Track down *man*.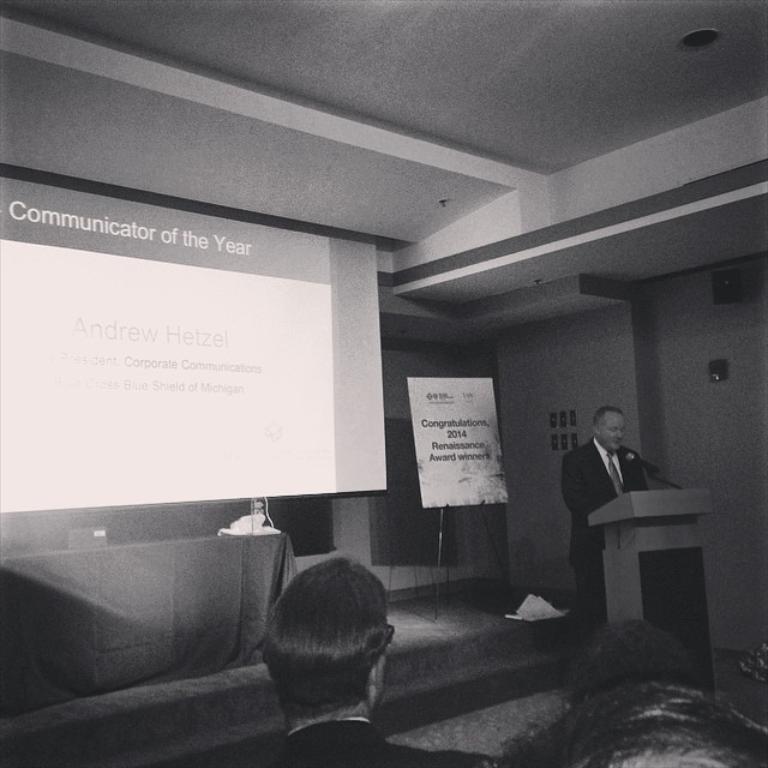
Tracked to x1=554 y1=404 x2=671 y2=637.
